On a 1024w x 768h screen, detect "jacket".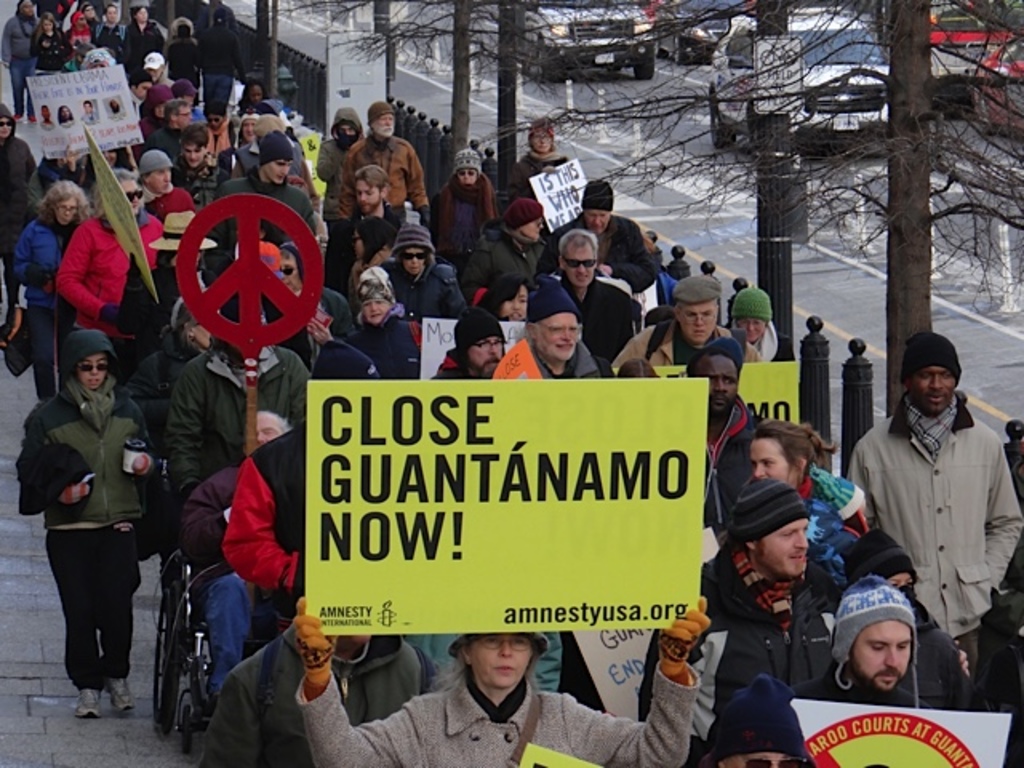
l=14, t=218, r=82, b=314.
